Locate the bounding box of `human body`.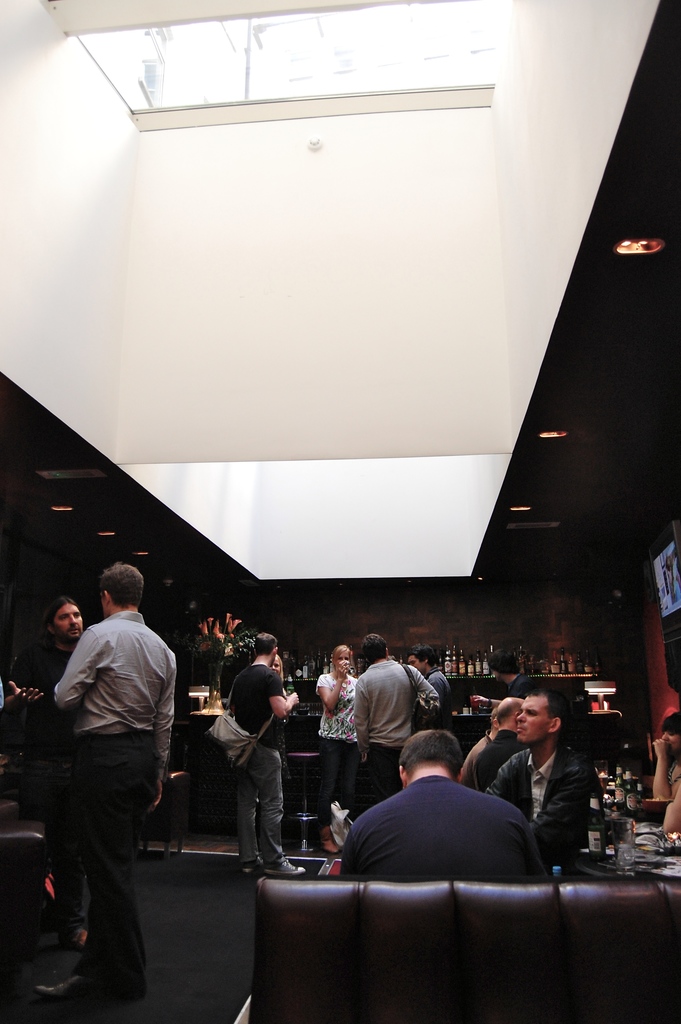
Bounding box: 270:659:283:673.
